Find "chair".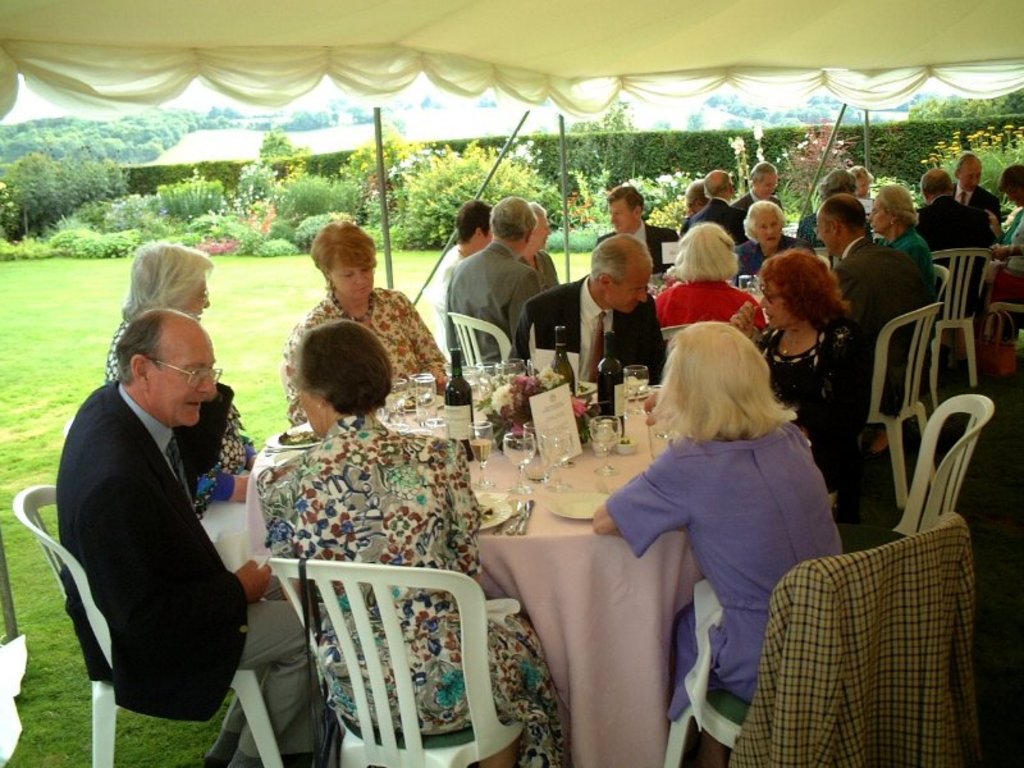
{"x1": 838, "y1": 394, "x2": 995, "y2": 557}.
